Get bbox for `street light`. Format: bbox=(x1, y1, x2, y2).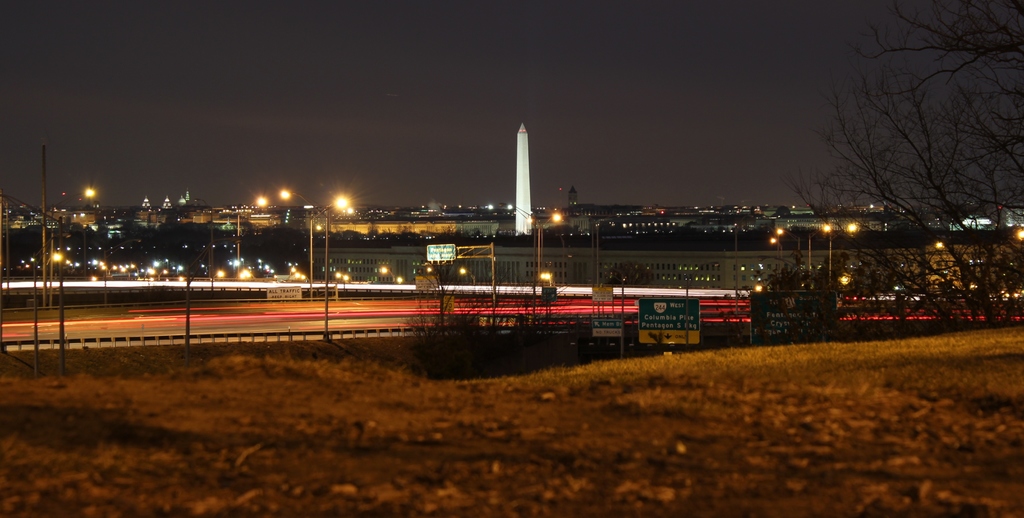
bbox=(307, 193, 353, 301).
